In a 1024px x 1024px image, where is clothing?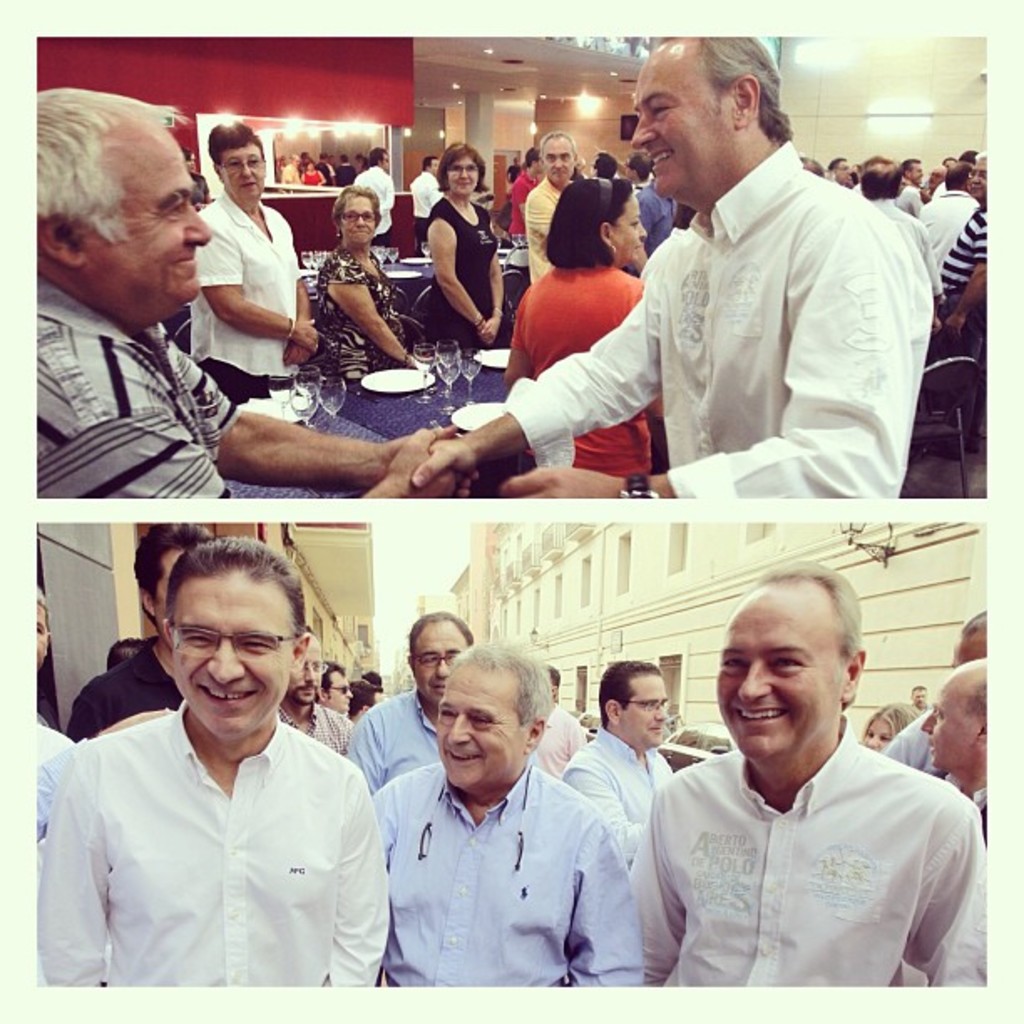
(504,147,939,524).
